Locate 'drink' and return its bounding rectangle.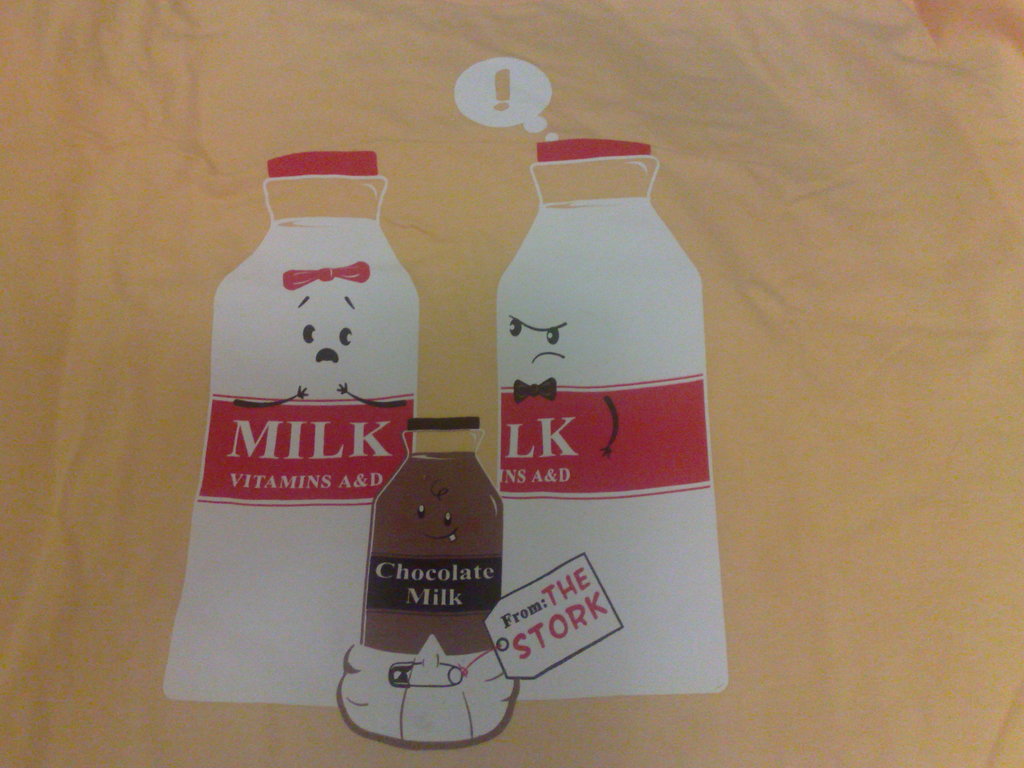
BBox(494, 140, 731, 695).
